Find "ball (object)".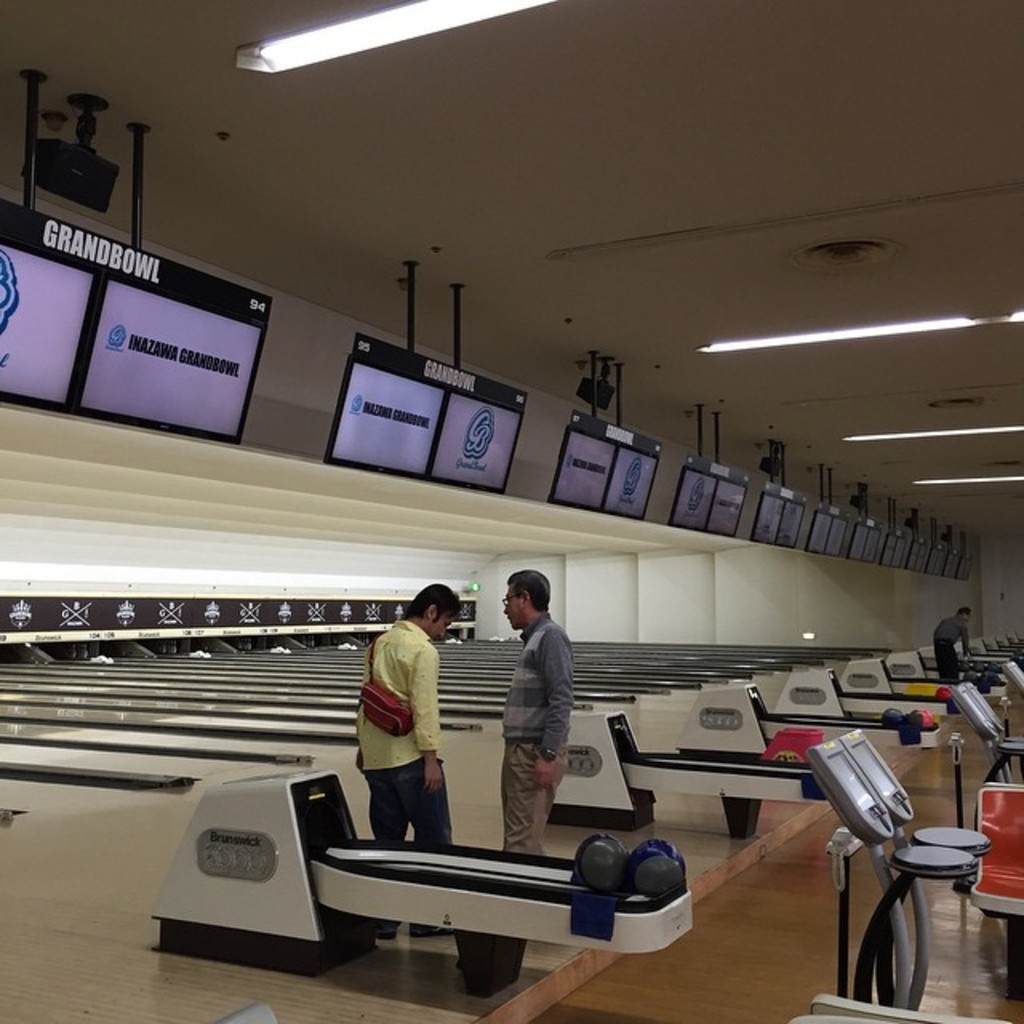
<region>933, 685, 955, 706</region>.
